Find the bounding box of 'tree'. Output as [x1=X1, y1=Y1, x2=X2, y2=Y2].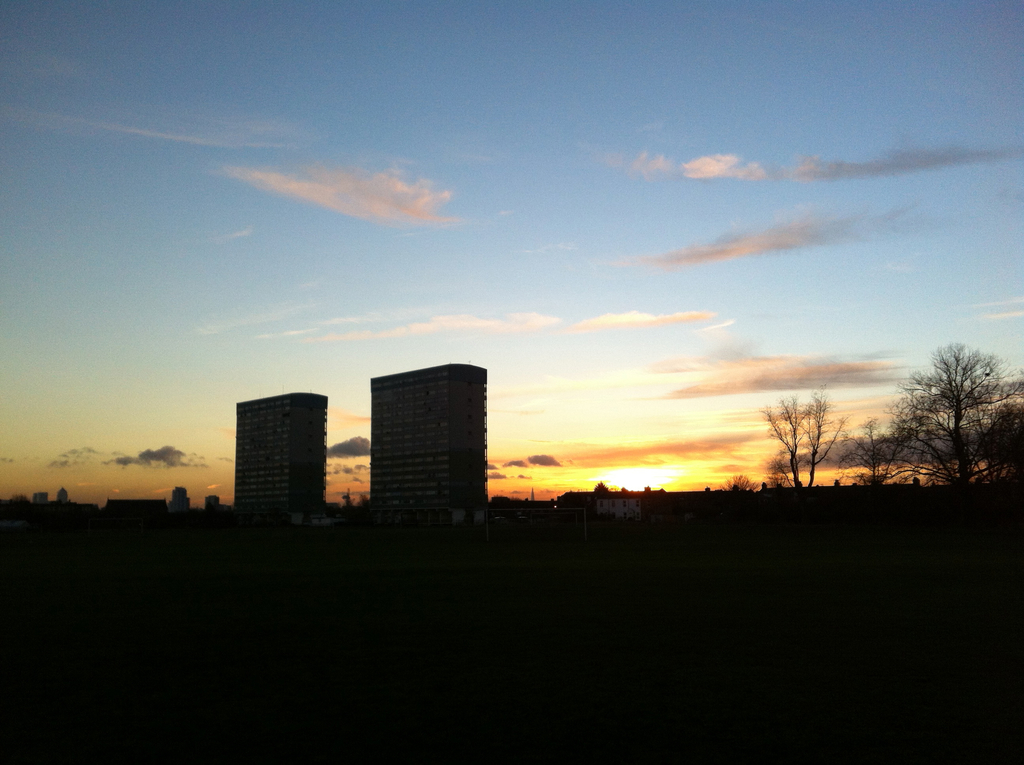
[x1=896, y1=336, x2=1023, y2=517].
